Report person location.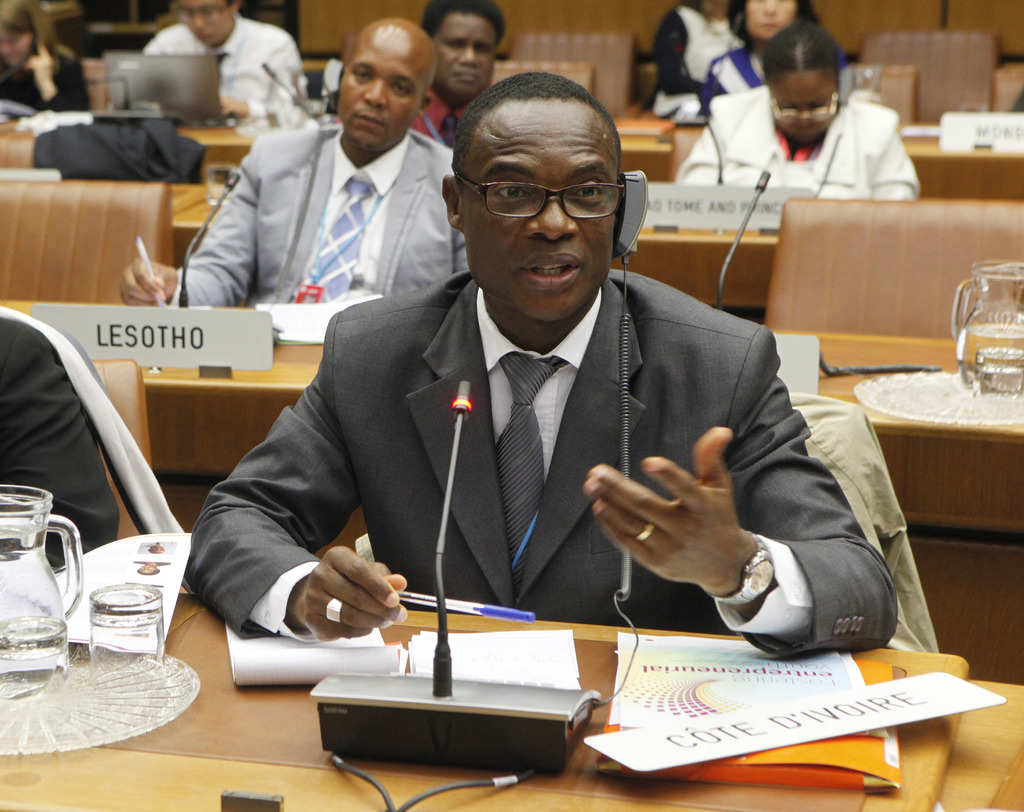
Report: <box>674,24,923,199</box>.
